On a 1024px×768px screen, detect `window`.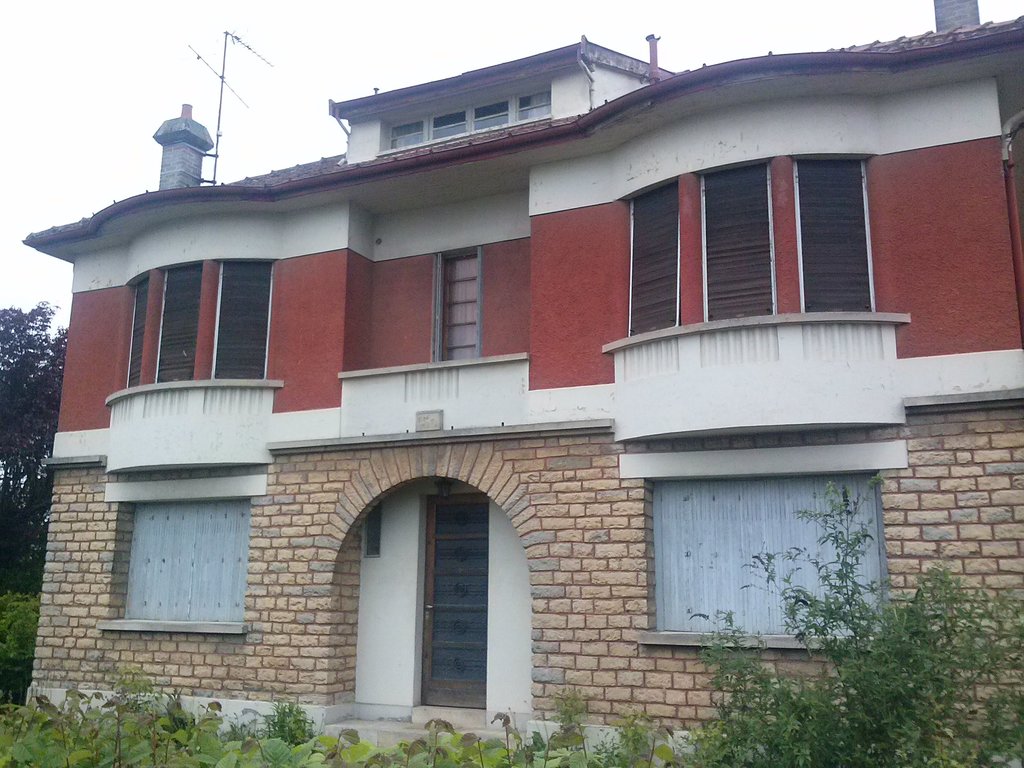
box=[127, 276, 149, 387].
